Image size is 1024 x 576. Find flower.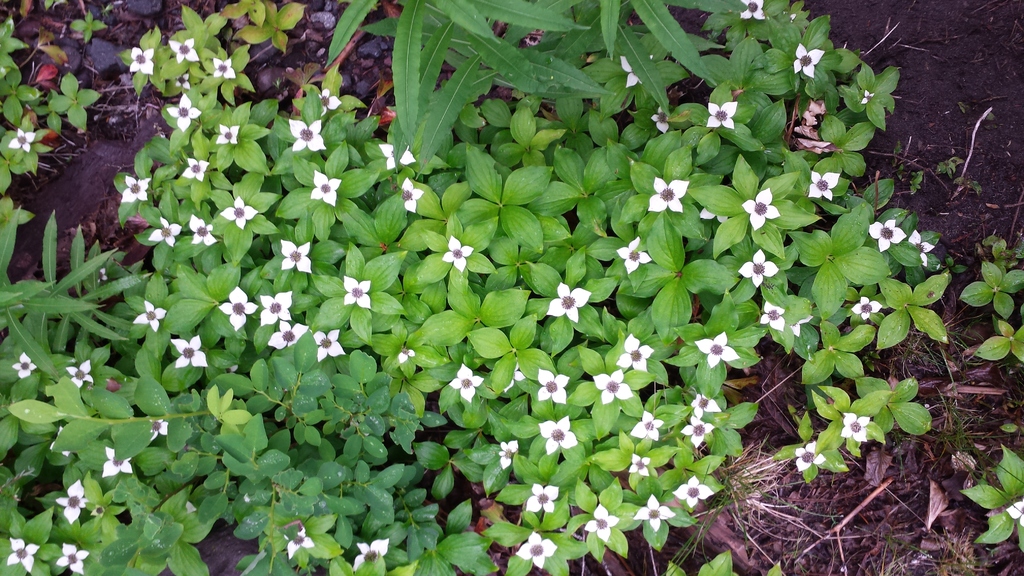
739:0:769:23.
